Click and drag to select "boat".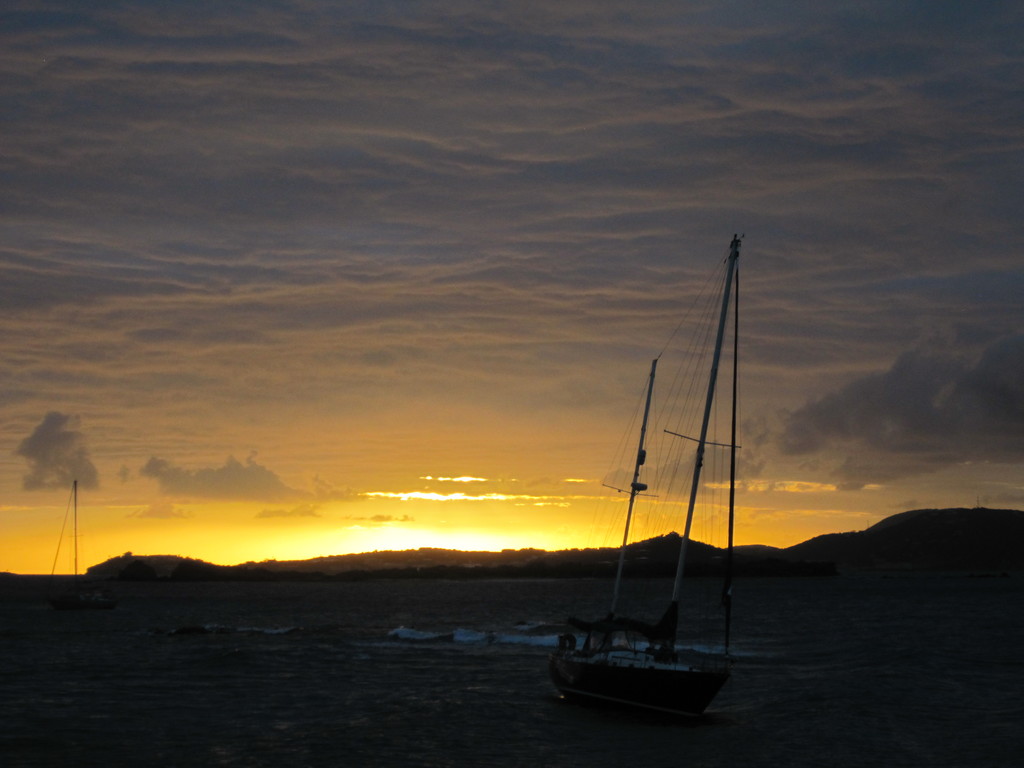
Selection: (541,262,784,724).
